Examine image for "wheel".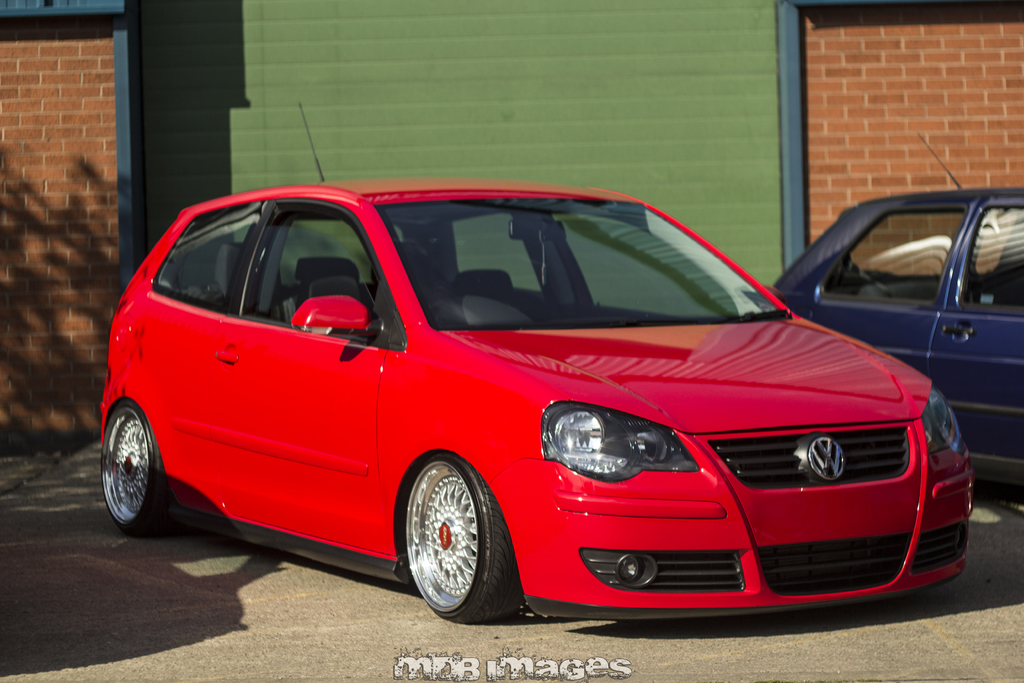
Examination result: l=398, t=457, r=507, b=621.
